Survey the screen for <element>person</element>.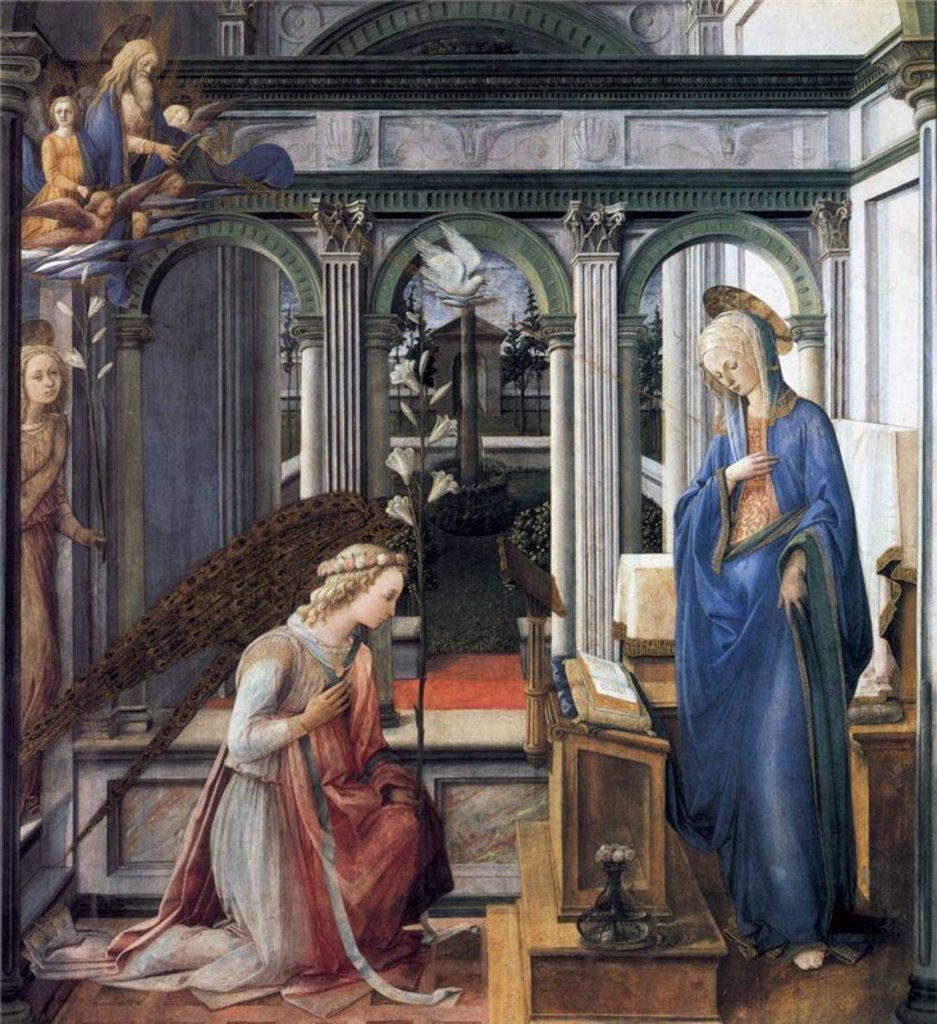
Survey found: BBox(77, 35, 165, 204).
